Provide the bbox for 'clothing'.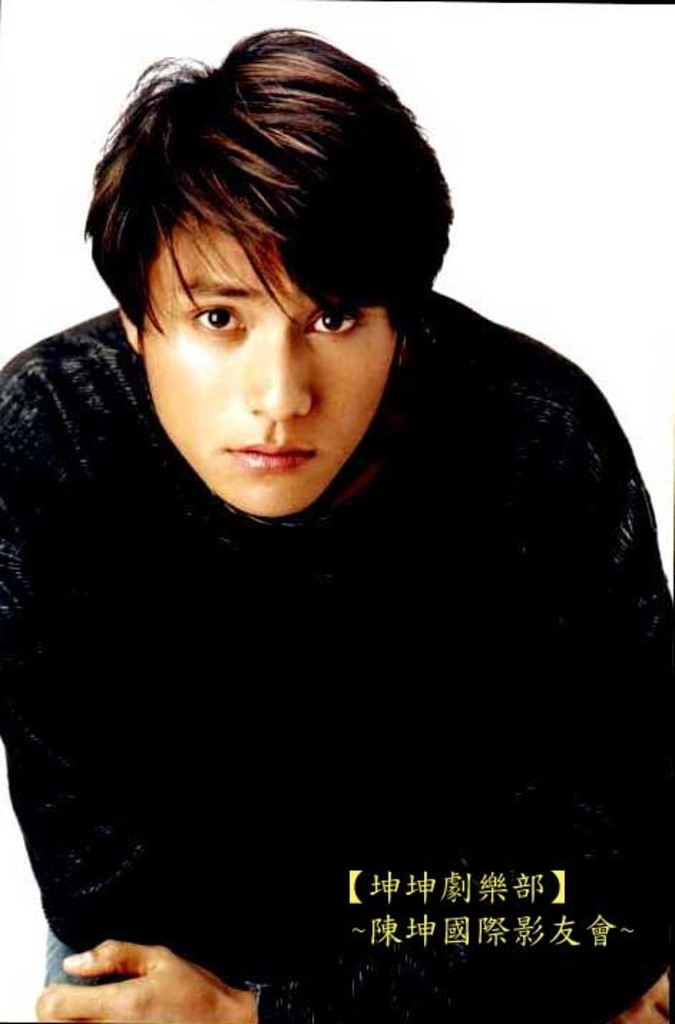
14,225,649,1000.
